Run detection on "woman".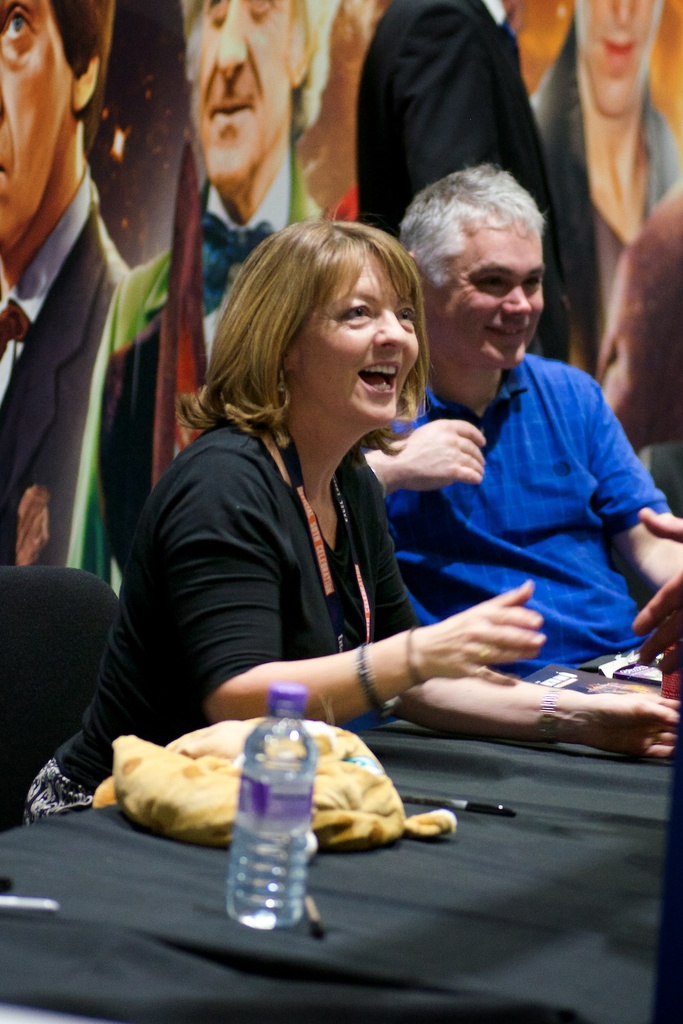
Result: [left=113, top=177, right=527, bottom=799].
